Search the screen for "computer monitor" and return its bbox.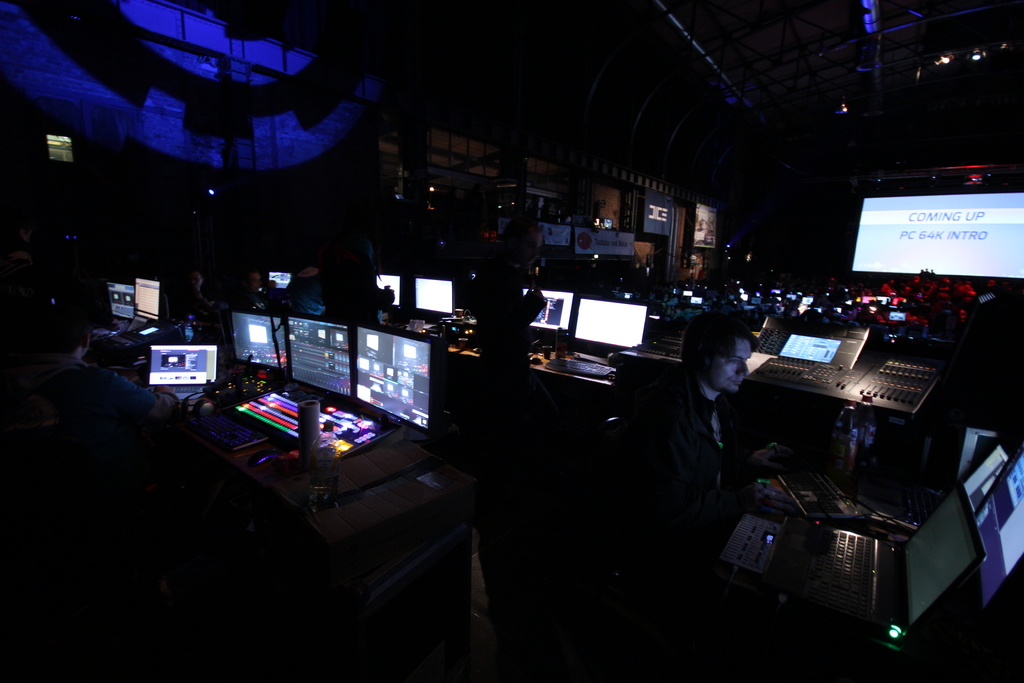
Found: (783, 292, 799, 302).
